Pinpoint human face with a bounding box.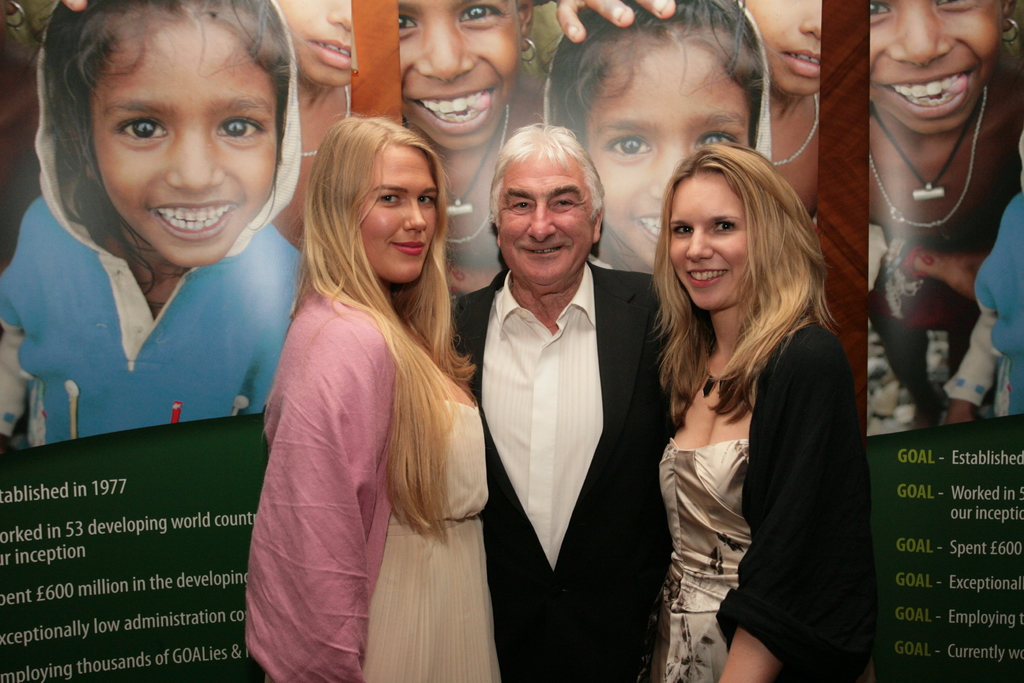
bbox=(393, 0, 528, 152).
